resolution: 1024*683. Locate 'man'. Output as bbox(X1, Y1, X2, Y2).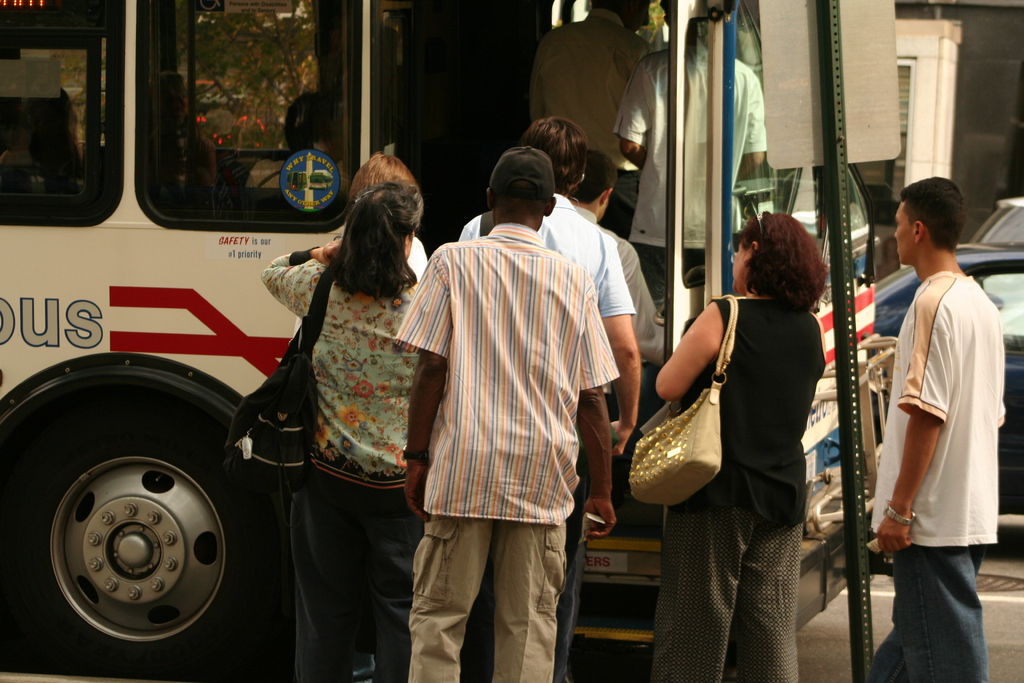
bbox(387, 147, 623, 682).
